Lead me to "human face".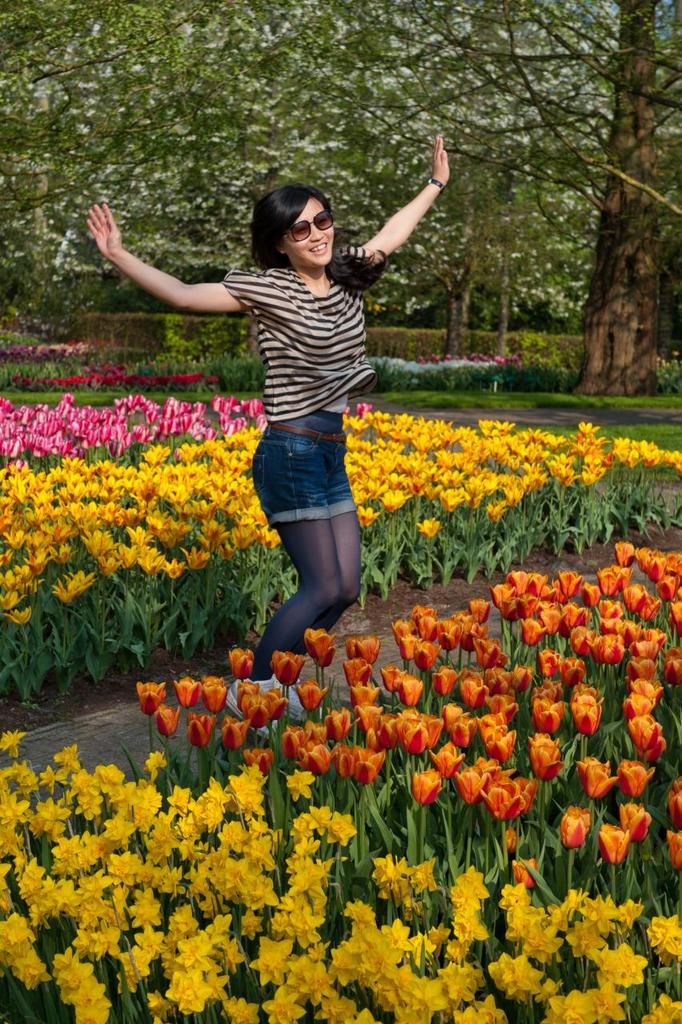
Lead to (283,198,335,266).
